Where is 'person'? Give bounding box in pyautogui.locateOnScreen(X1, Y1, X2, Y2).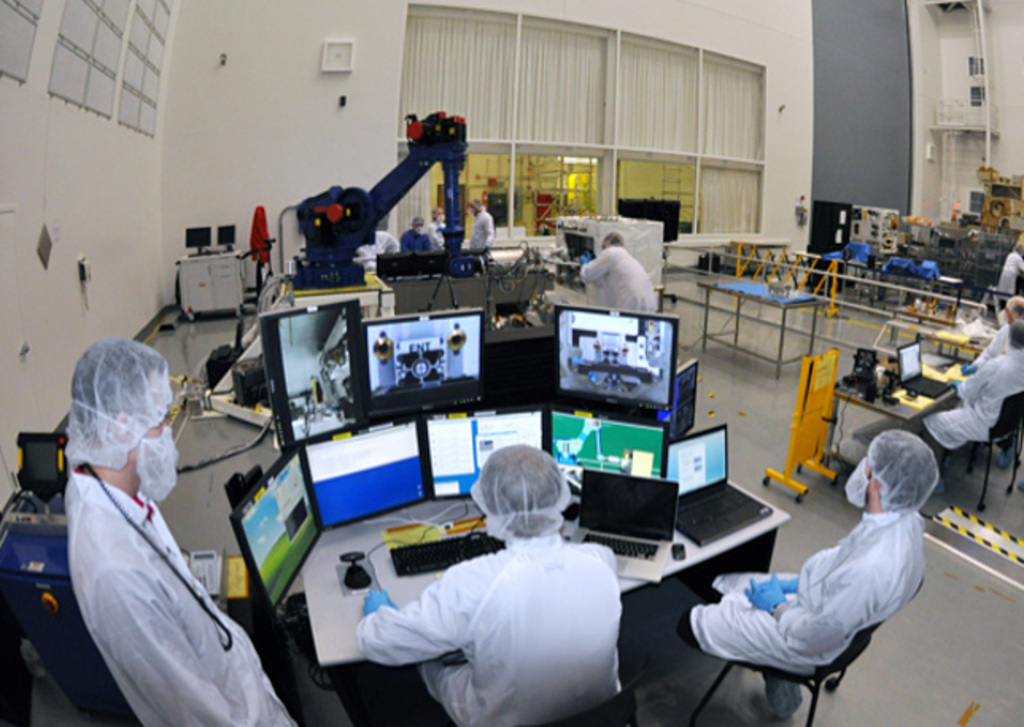
pyautogui.locateOnScreen(399, 215, 440, 247).
